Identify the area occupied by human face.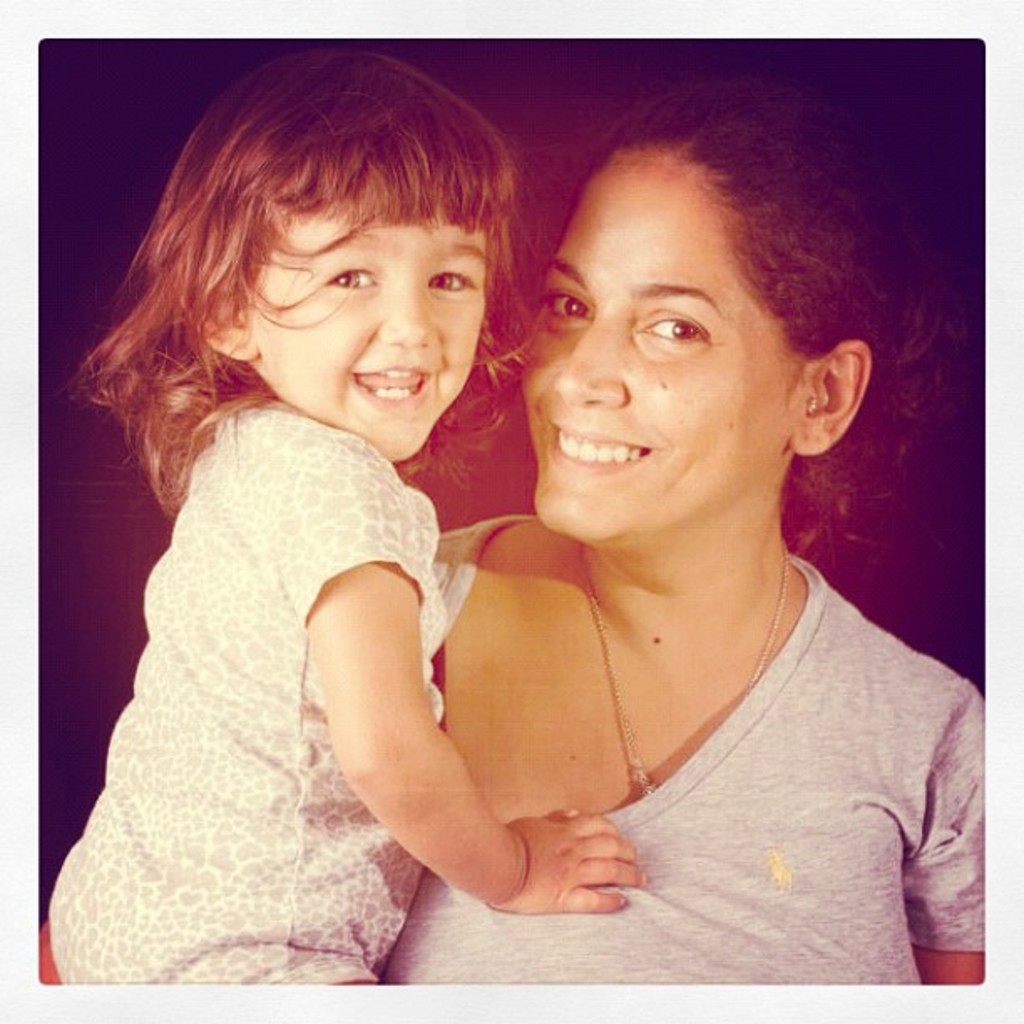
Area: BBox(254, 209, 487, 460).
